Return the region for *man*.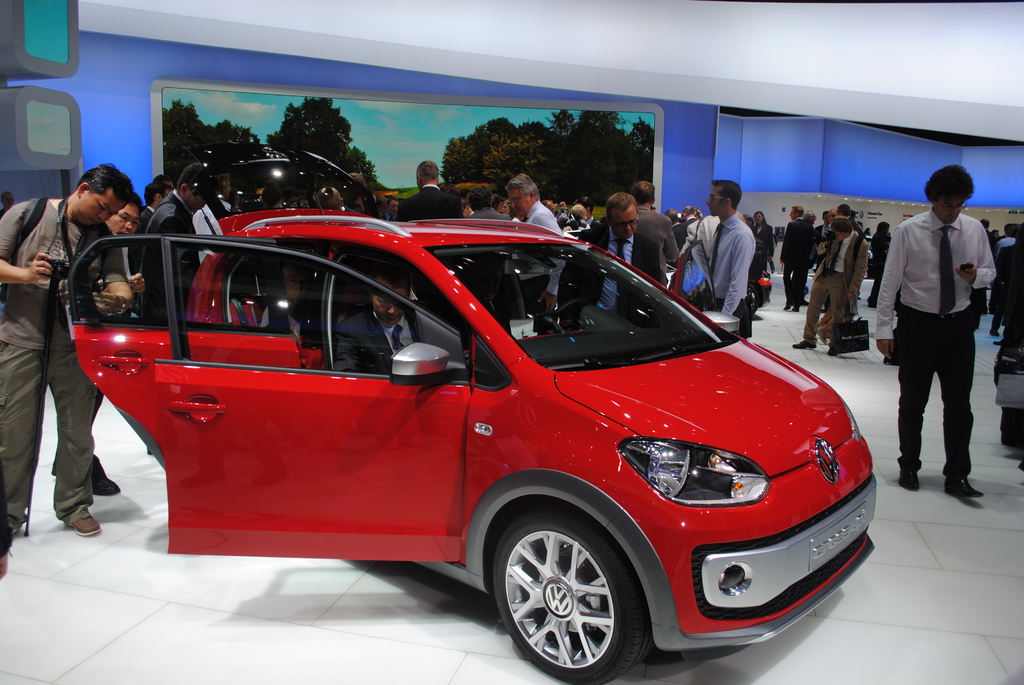
BBox(336, 267, 429, 375).
